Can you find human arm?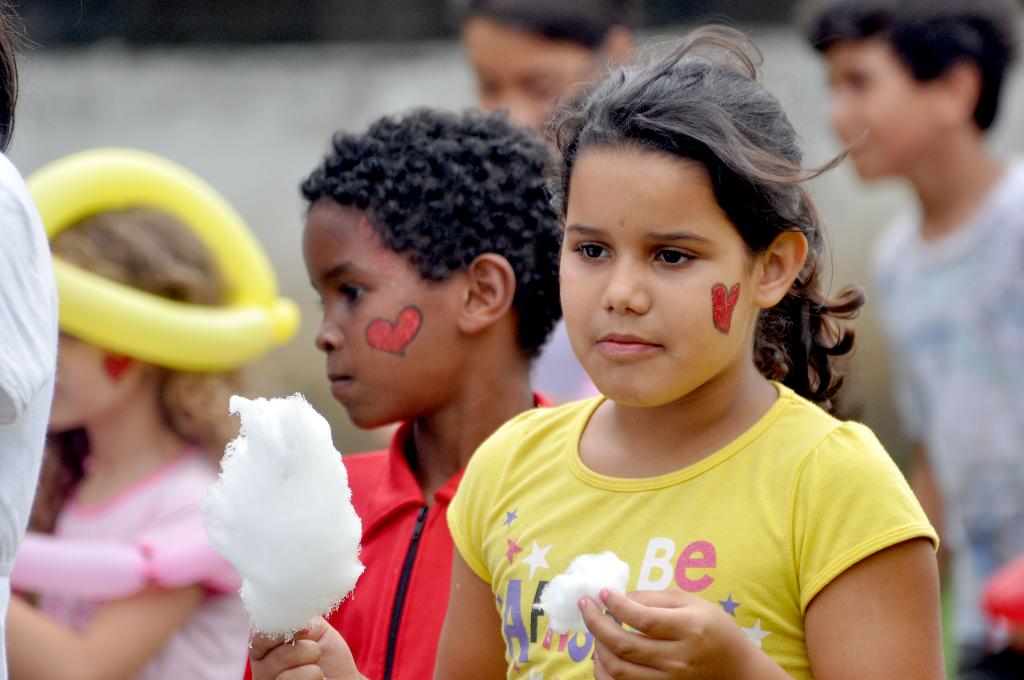
Yes, bounding box: 251,418,508,679.
